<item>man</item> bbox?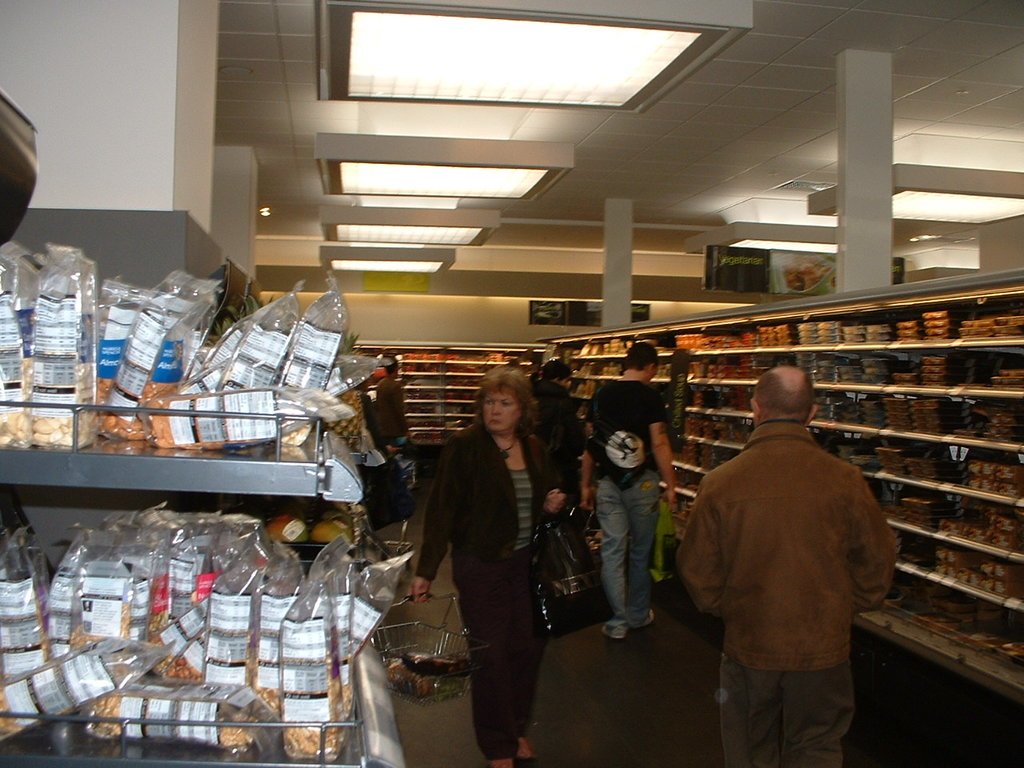
668, 351, 902, 763
